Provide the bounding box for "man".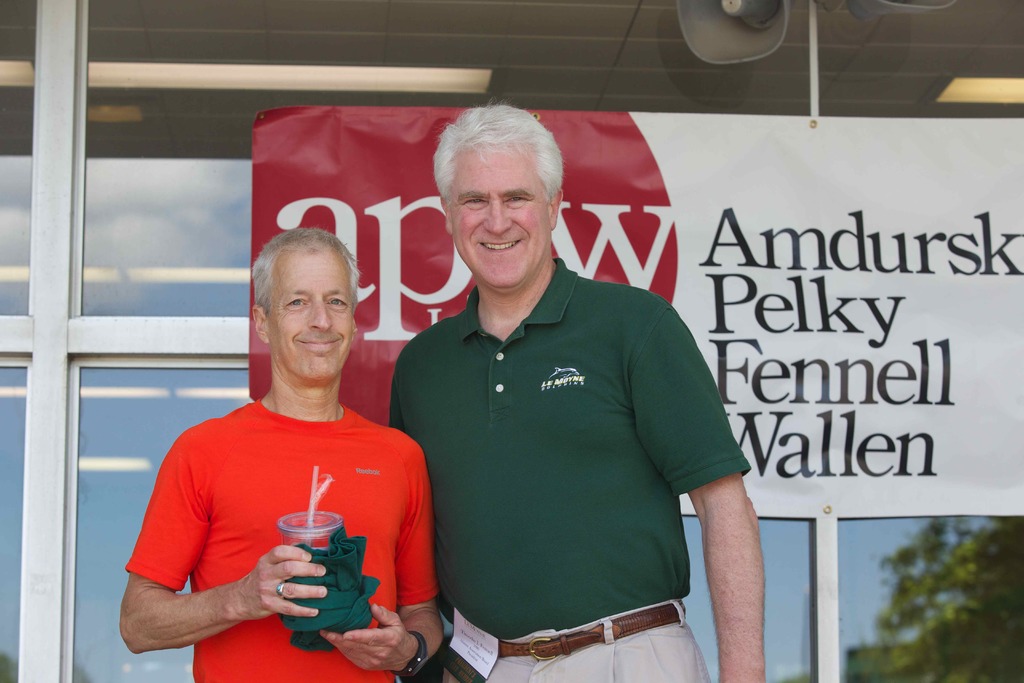
box(116, 218, 461, 682).
